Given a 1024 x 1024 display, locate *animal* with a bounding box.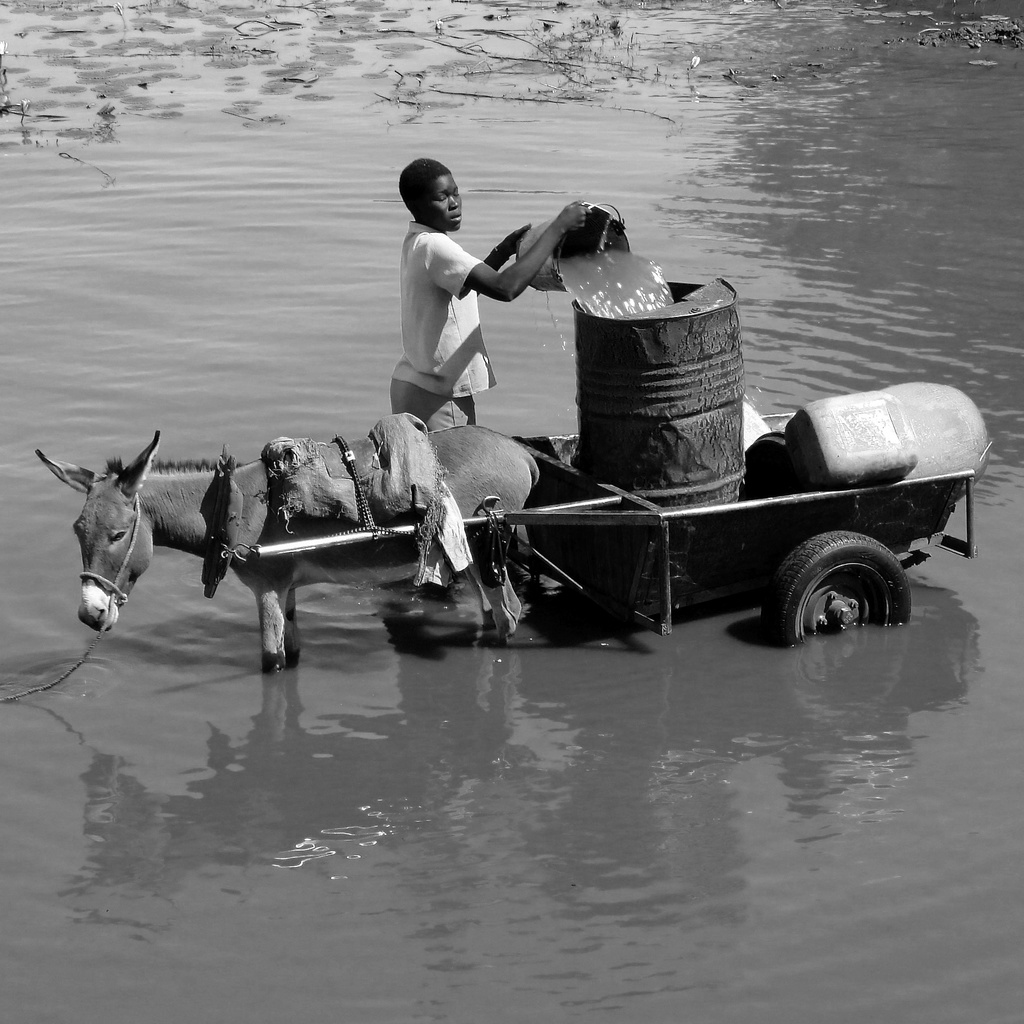
Located: BBox(31, 417, 546, 674).
